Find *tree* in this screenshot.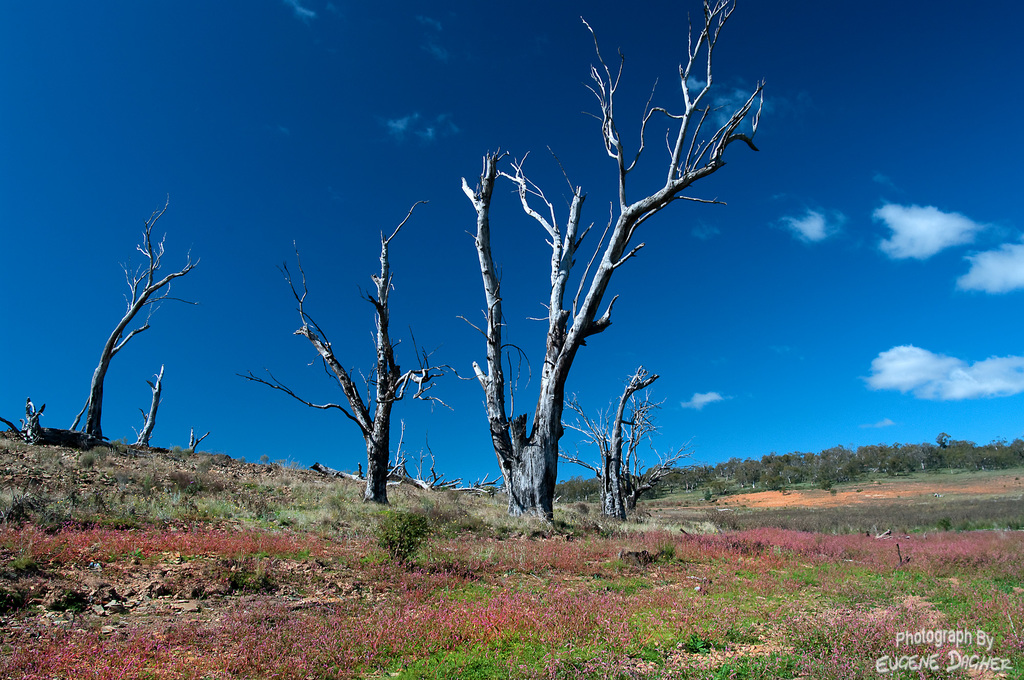
The bounding box for *tree* is [left=459, top=0, right=776, bottom=530].
